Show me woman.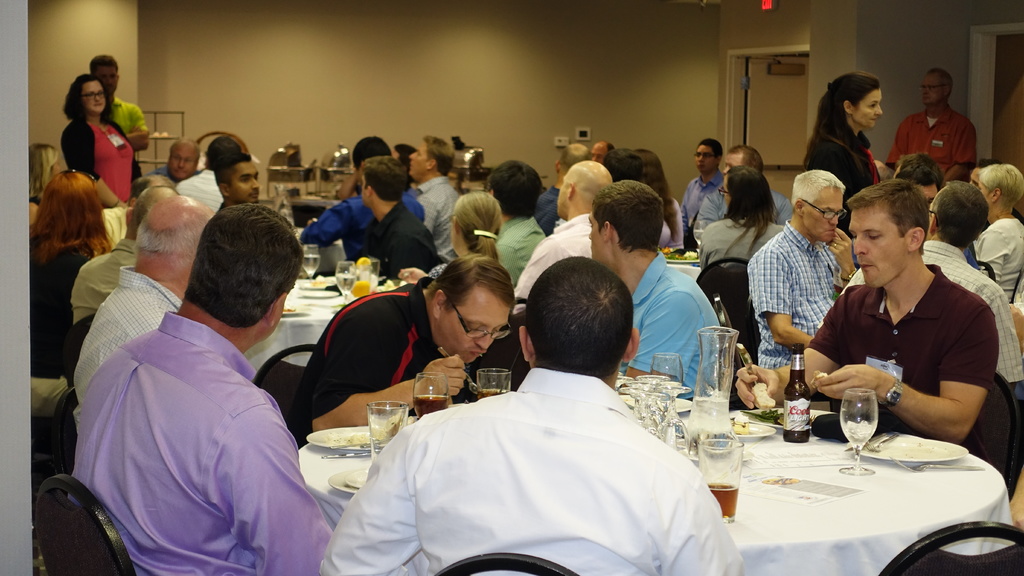
woman is here: (688, 166, 794, 269).
